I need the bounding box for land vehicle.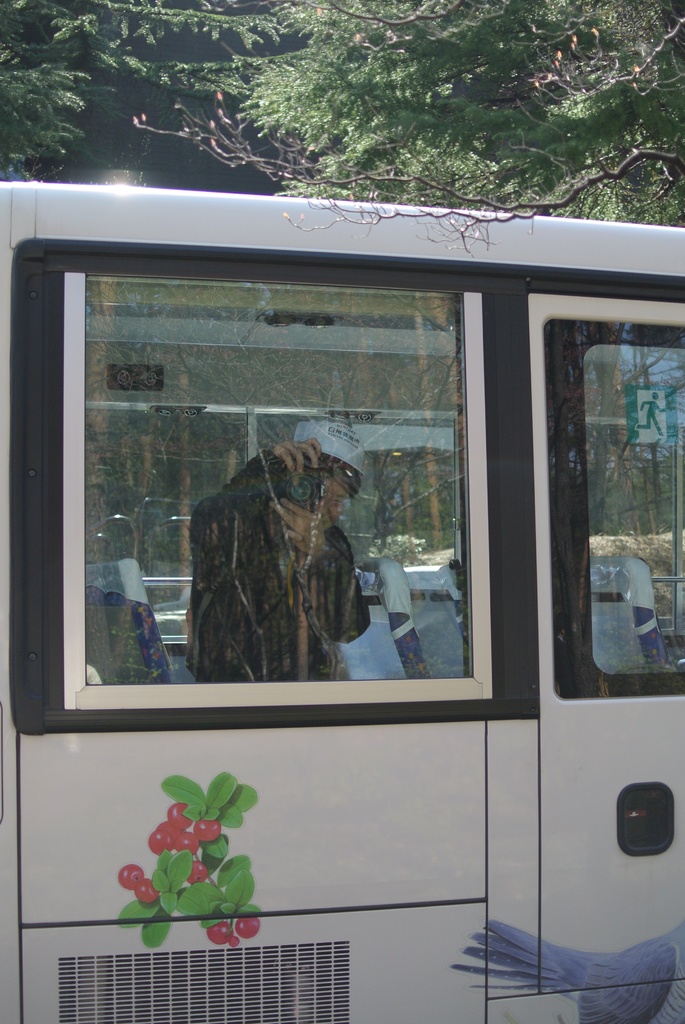
Here it is: detection(0, 109, 650, 999).
